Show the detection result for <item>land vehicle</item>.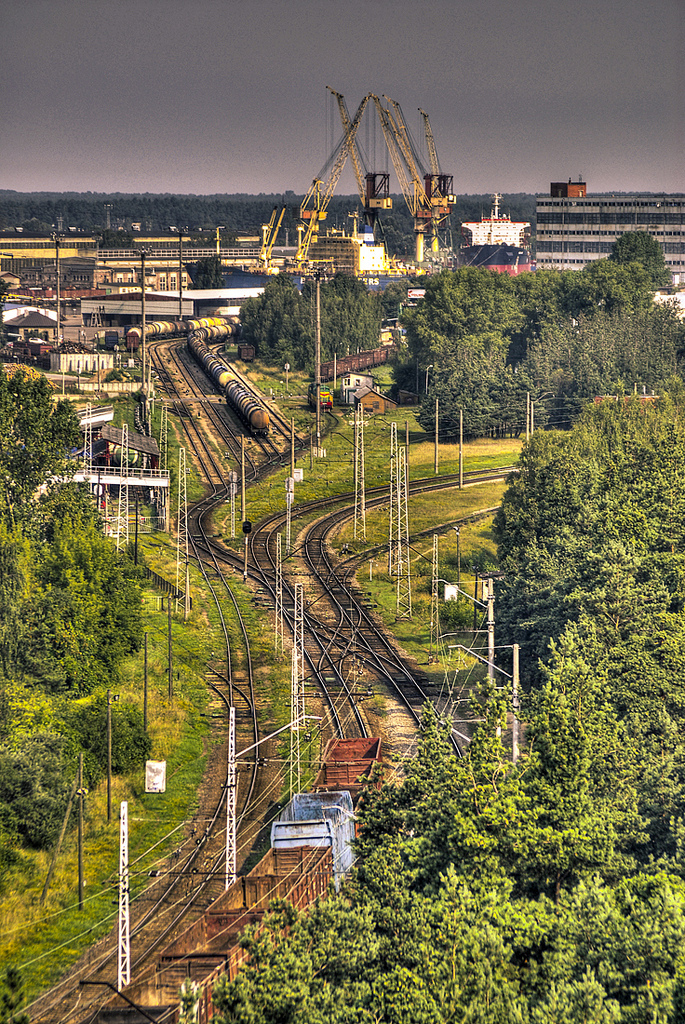
box(319, 344, 399, 381).
